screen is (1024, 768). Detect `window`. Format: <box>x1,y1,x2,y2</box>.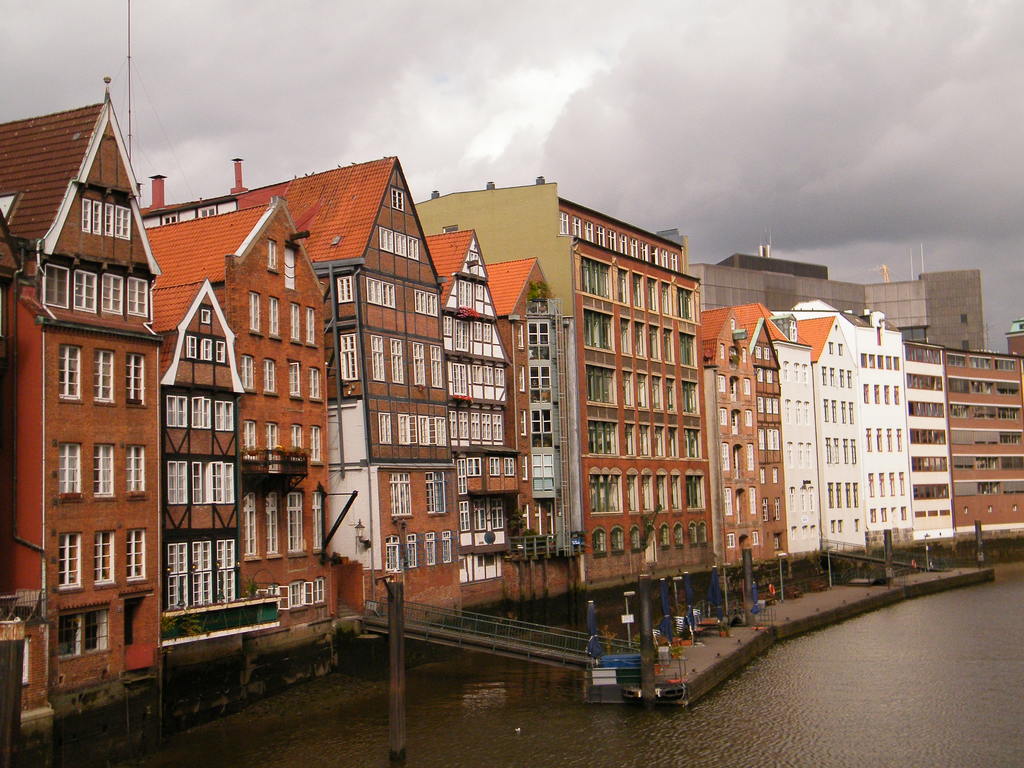
<box>519,315,554,344</box>.
